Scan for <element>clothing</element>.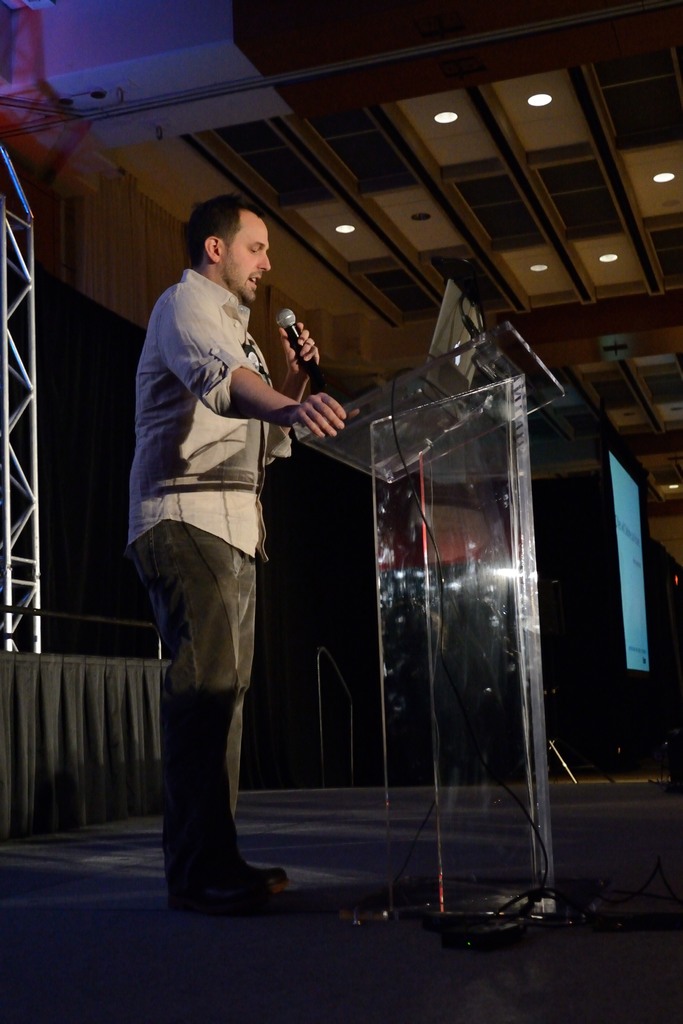
Scan result: (121, 273, 296, 888).
